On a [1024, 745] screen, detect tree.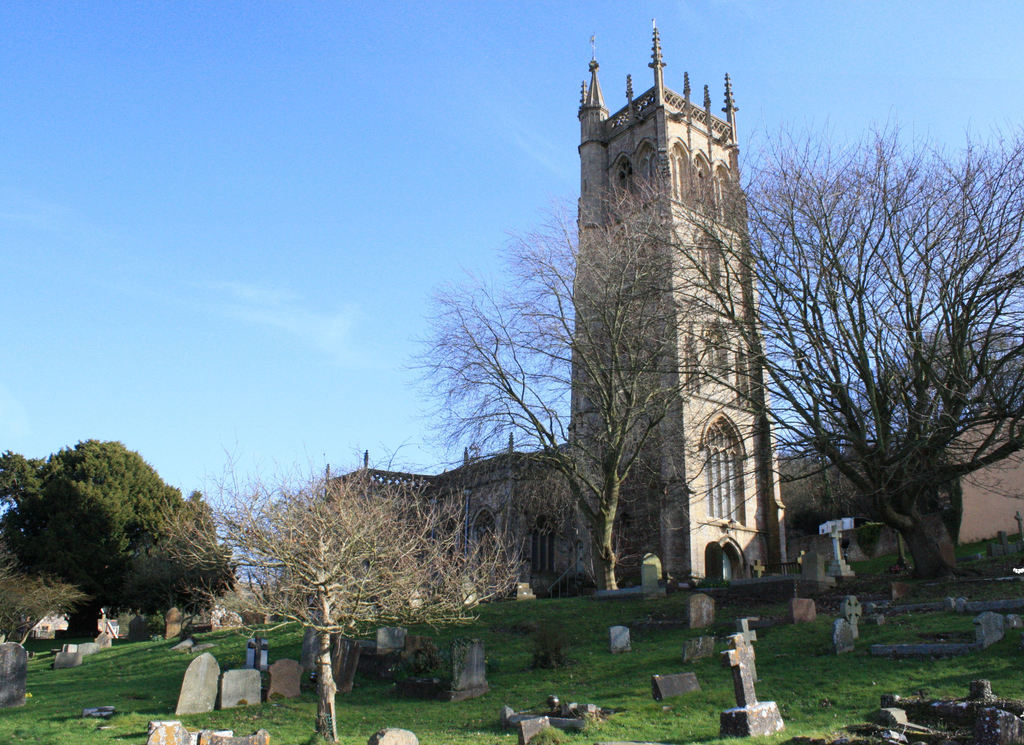
(left=118, top=488, right=229, bottom=637).
